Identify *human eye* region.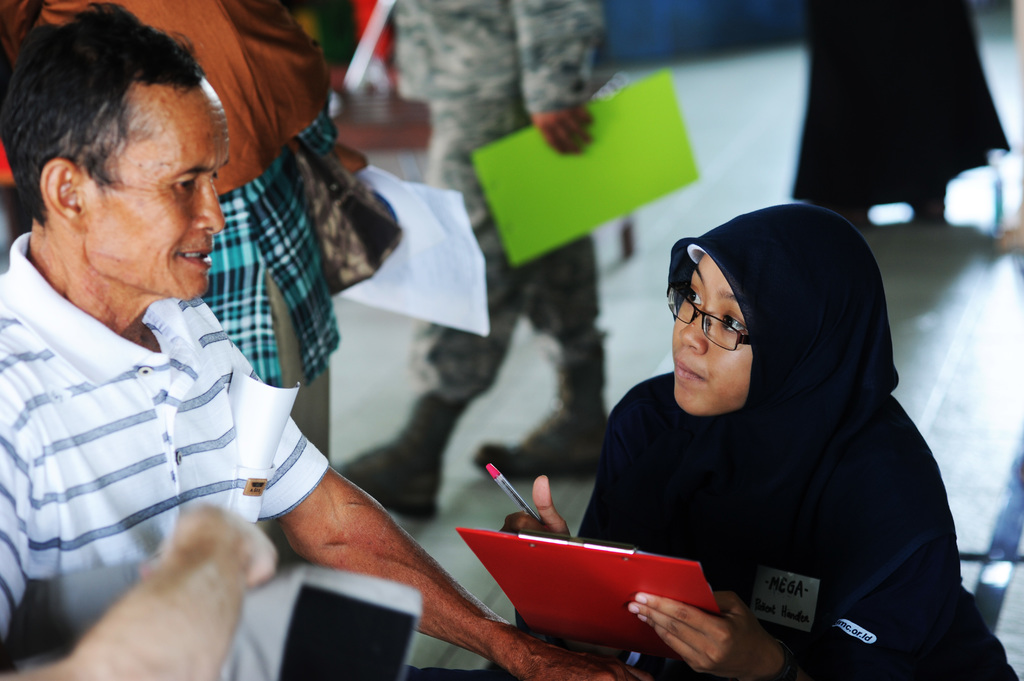
Region: bbox=(715, 312, 748, 337).
